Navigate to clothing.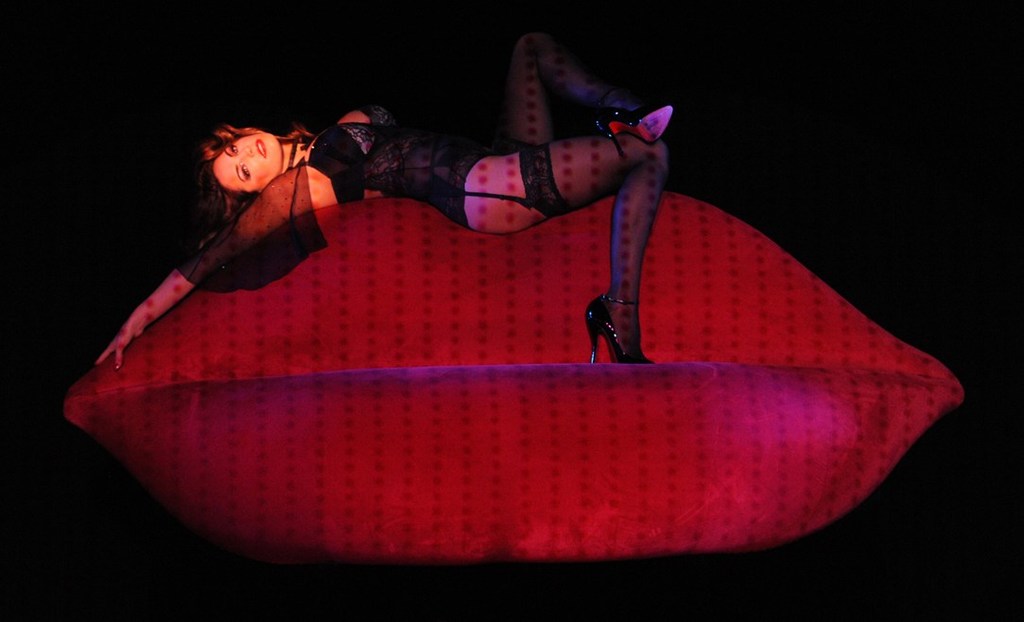
Navigation target: crop(162, 77, 684, 359).
